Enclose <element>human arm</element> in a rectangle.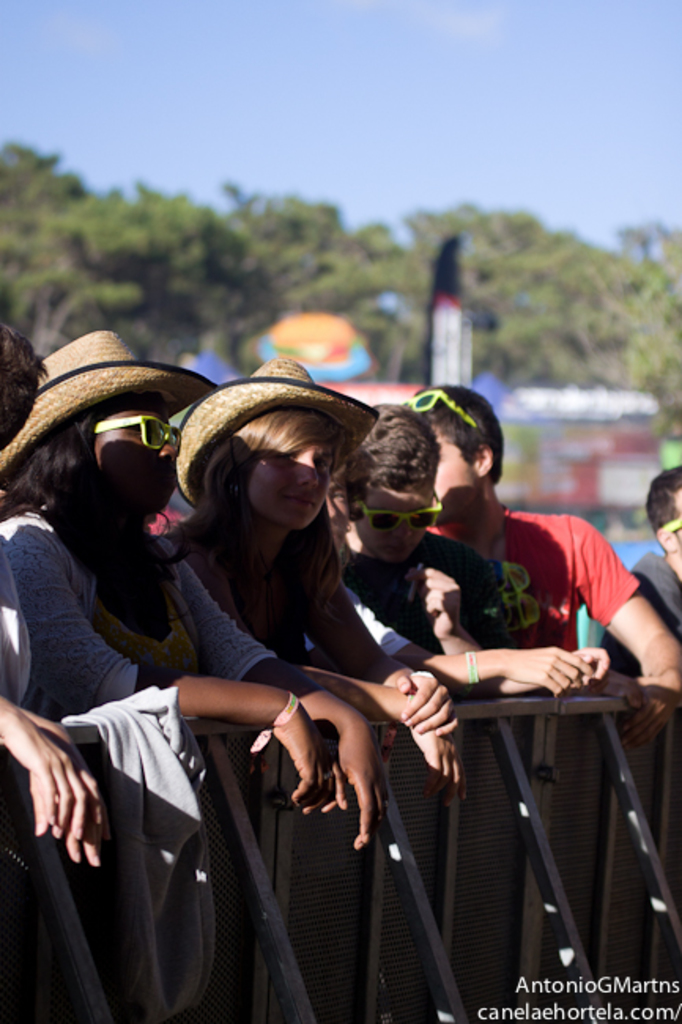
box(339, 578, 597, 709).
